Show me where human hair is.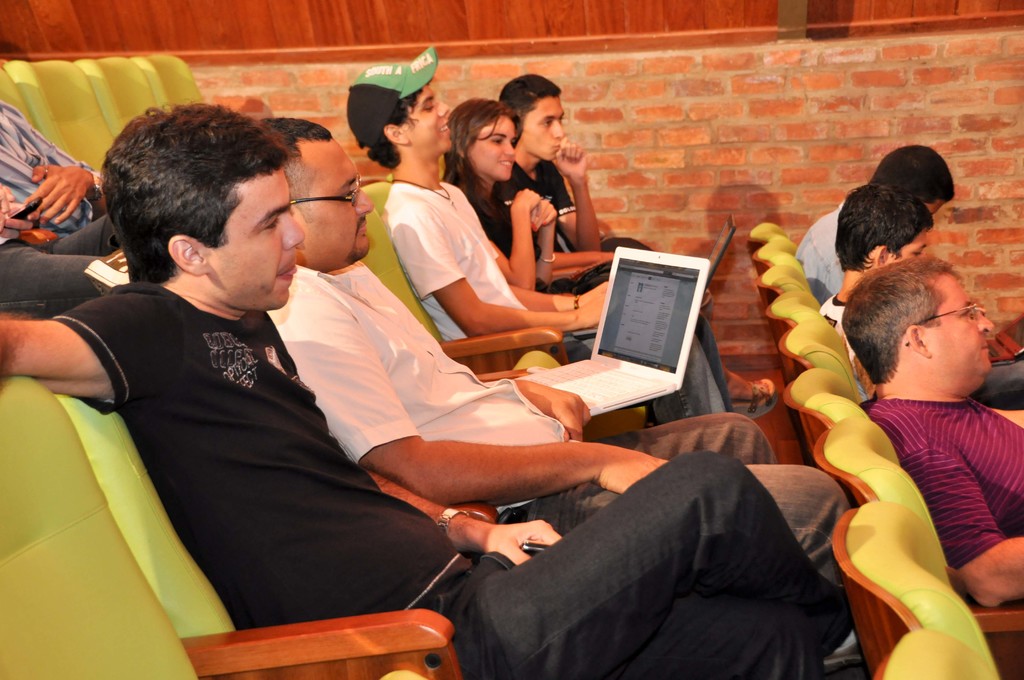
human hair is at locate(499, 72, 561, 118).
